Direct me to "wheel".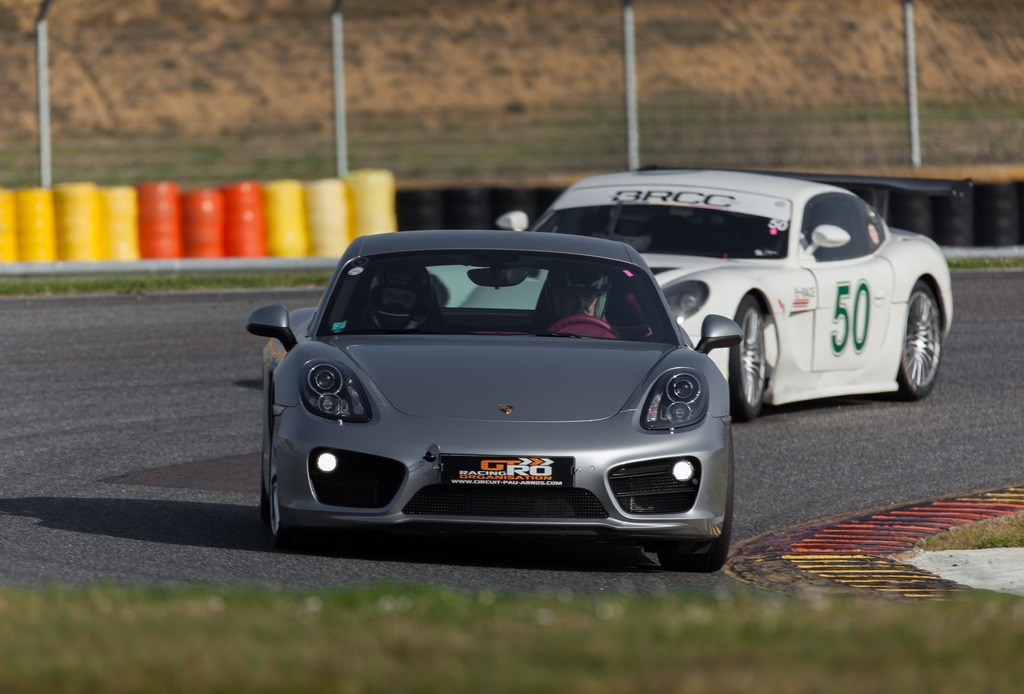
Direction: 661,425,731,576.
